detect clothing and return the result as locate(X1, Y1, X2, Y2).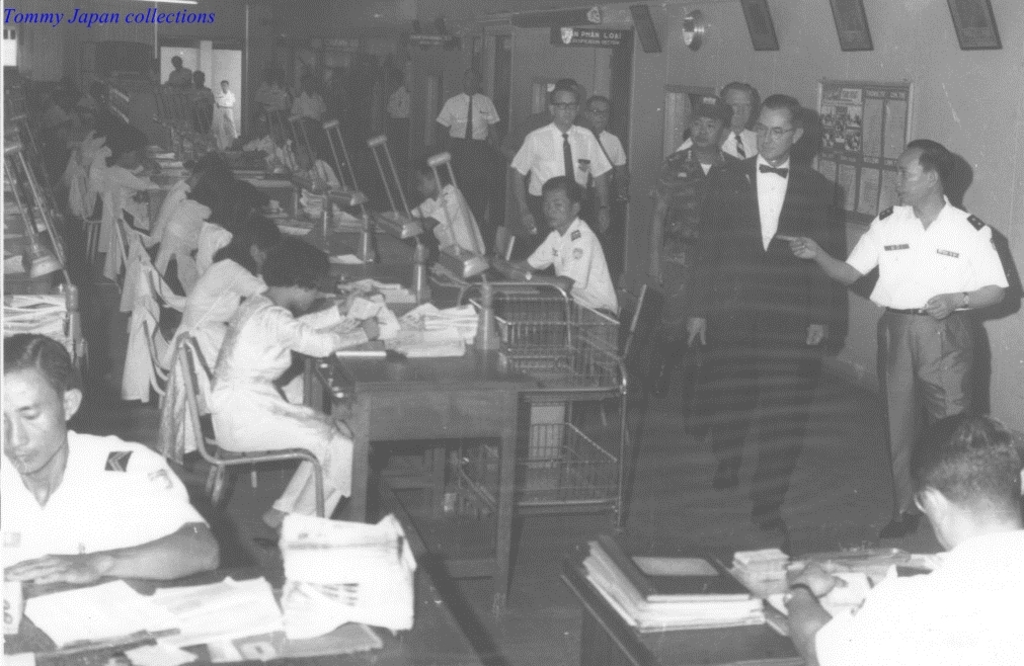
locate(413, 186, 485, 268).
